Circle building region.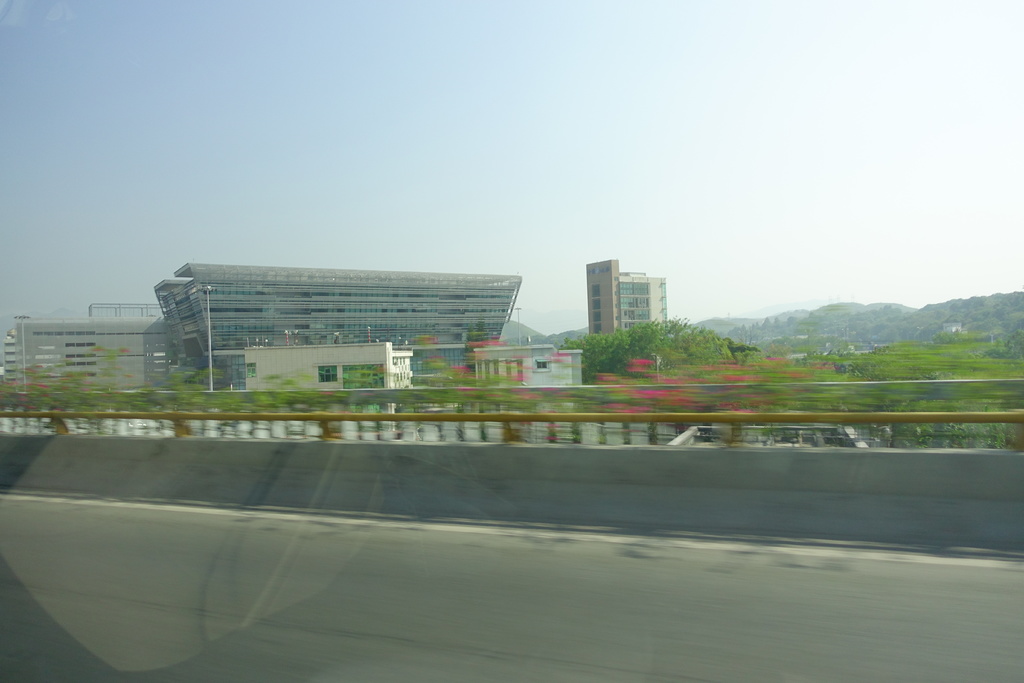
Region: {"left": 468, "top": 339, "right": 596, "bottom": 413}.
